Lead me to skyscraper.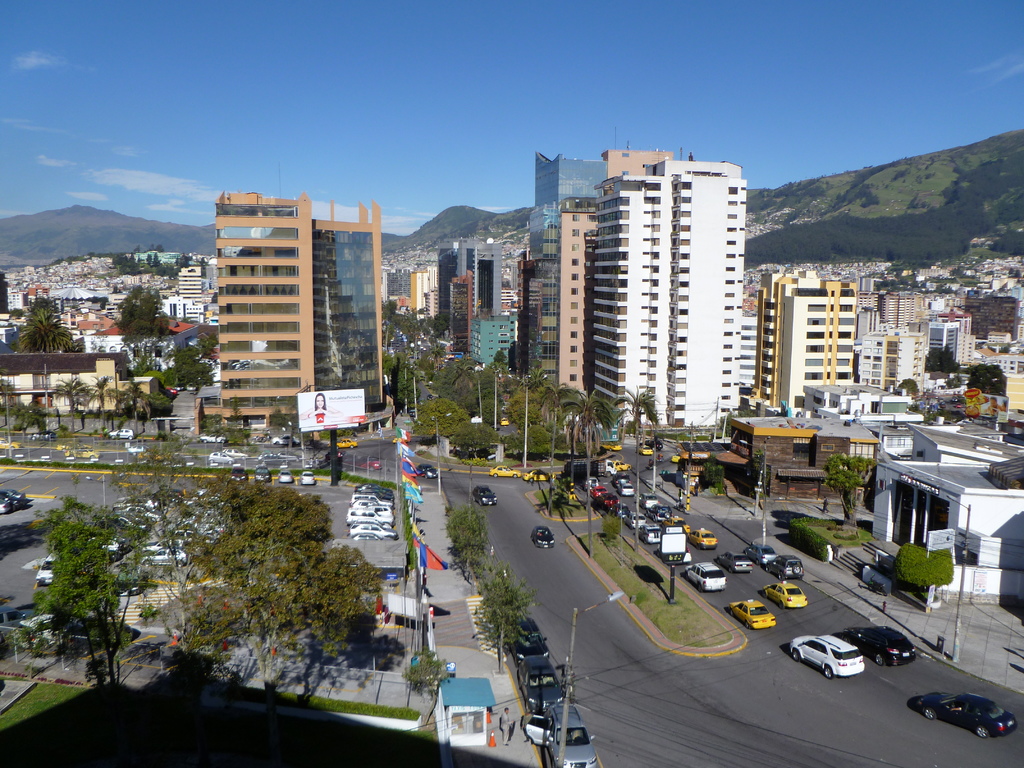
Lead to rect(218, 189, 380, 431).
